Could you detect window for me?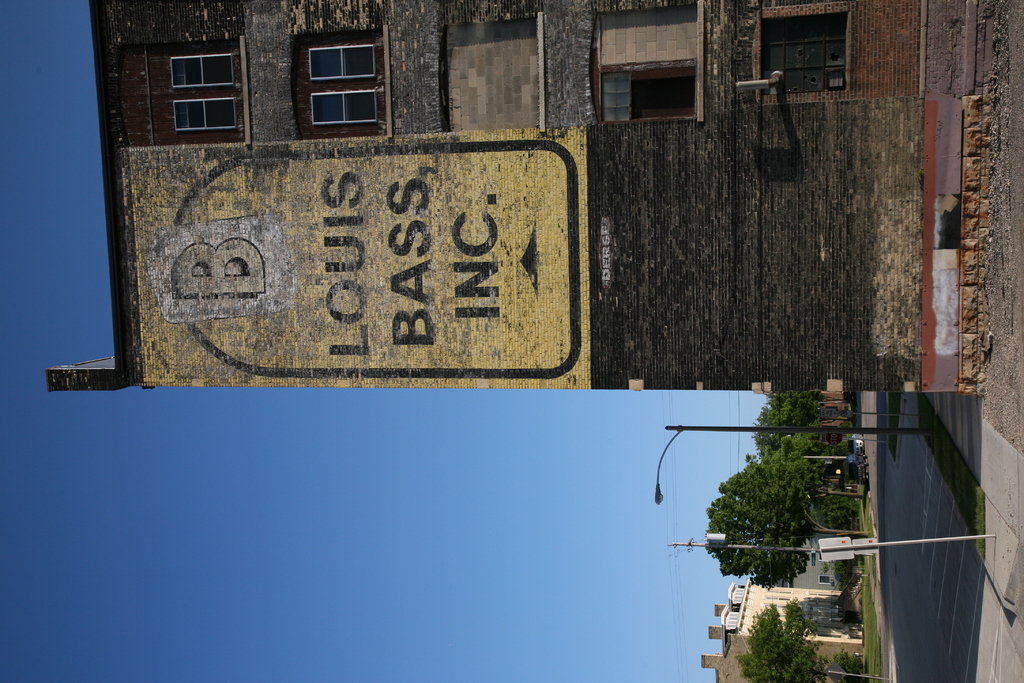
Detection result: box=[169, 53, 237, 83].
